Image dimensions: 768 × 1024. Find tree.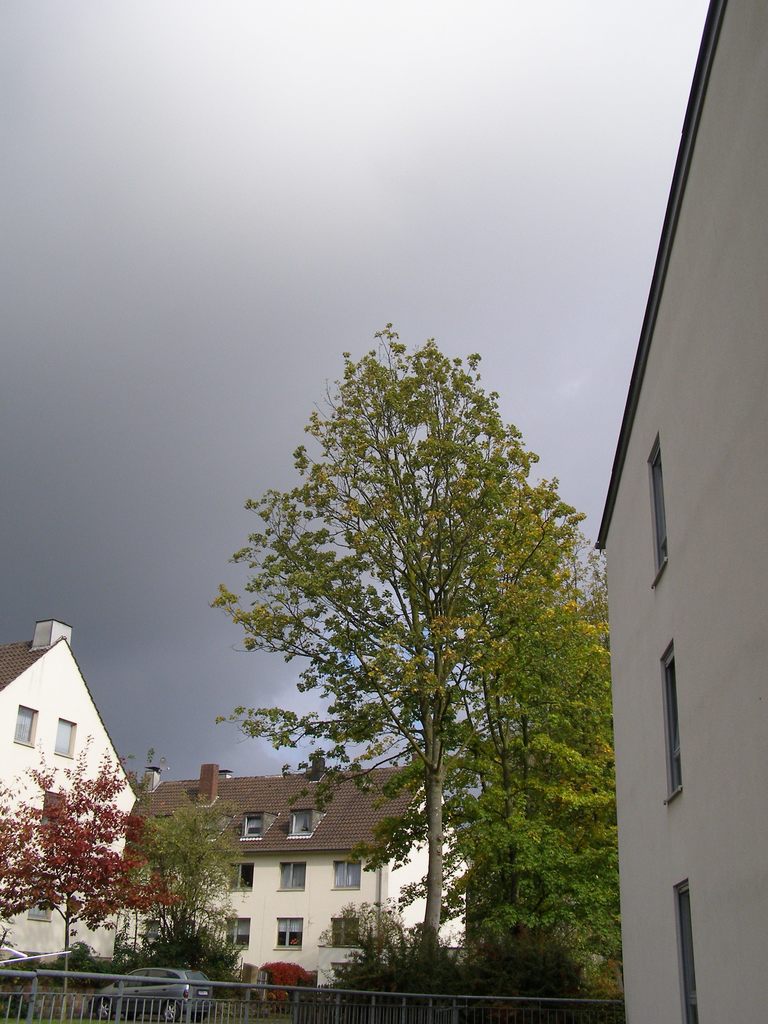
114:790:250:980.
